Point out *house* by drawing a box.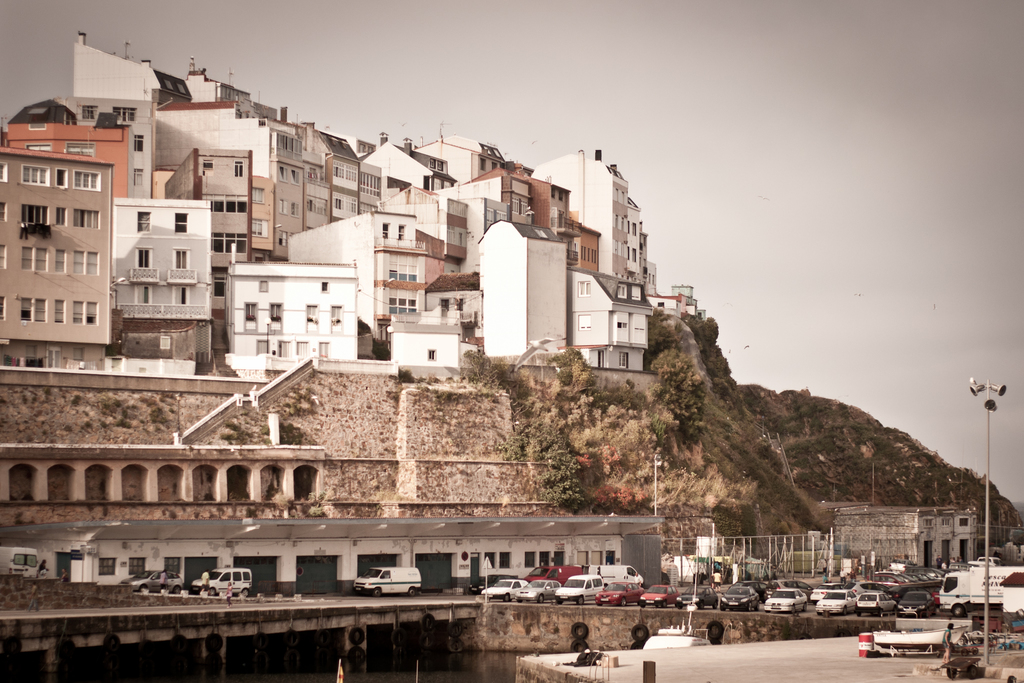
303,126,360,219.
